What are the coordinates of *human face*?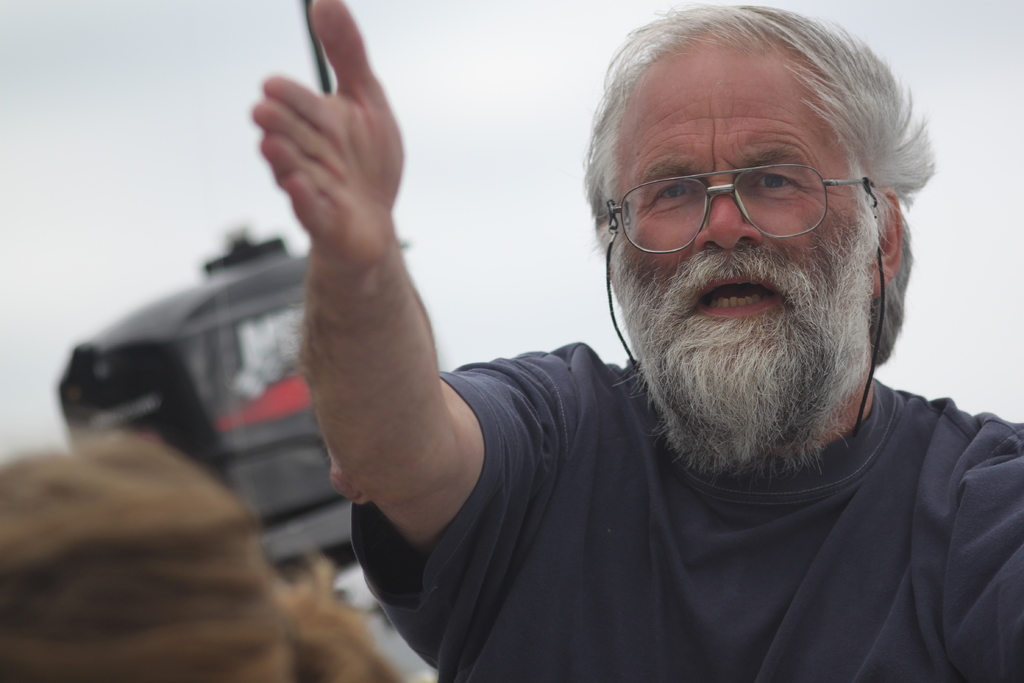
detection(614, 34, 861, 324).
